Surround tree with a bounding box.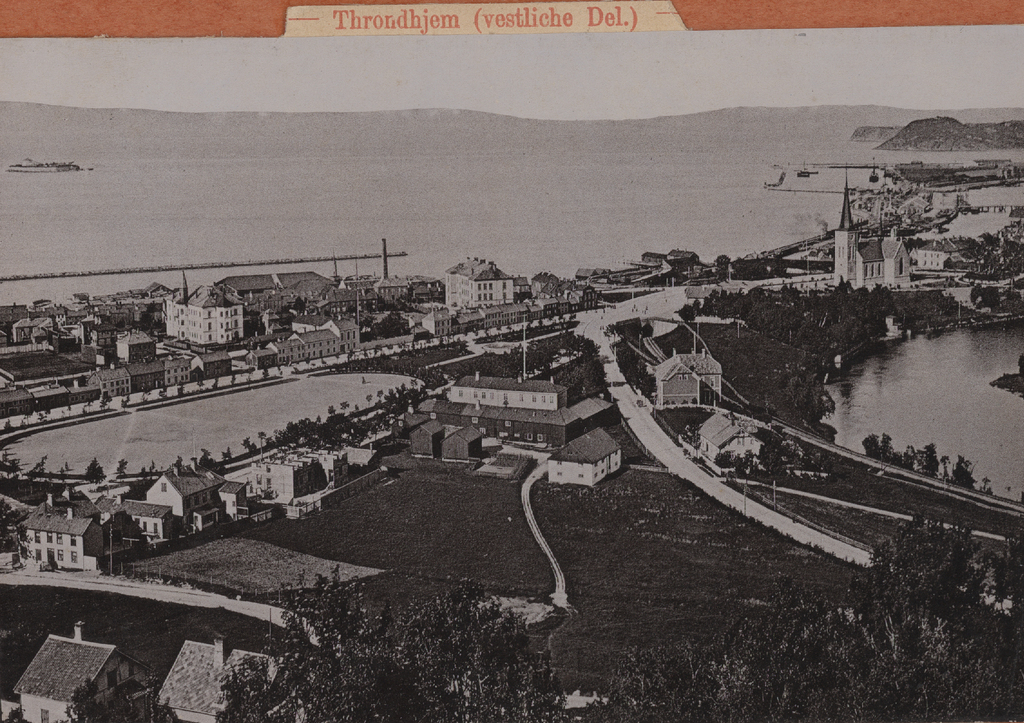
Rect(860, 425, 920, 477).
